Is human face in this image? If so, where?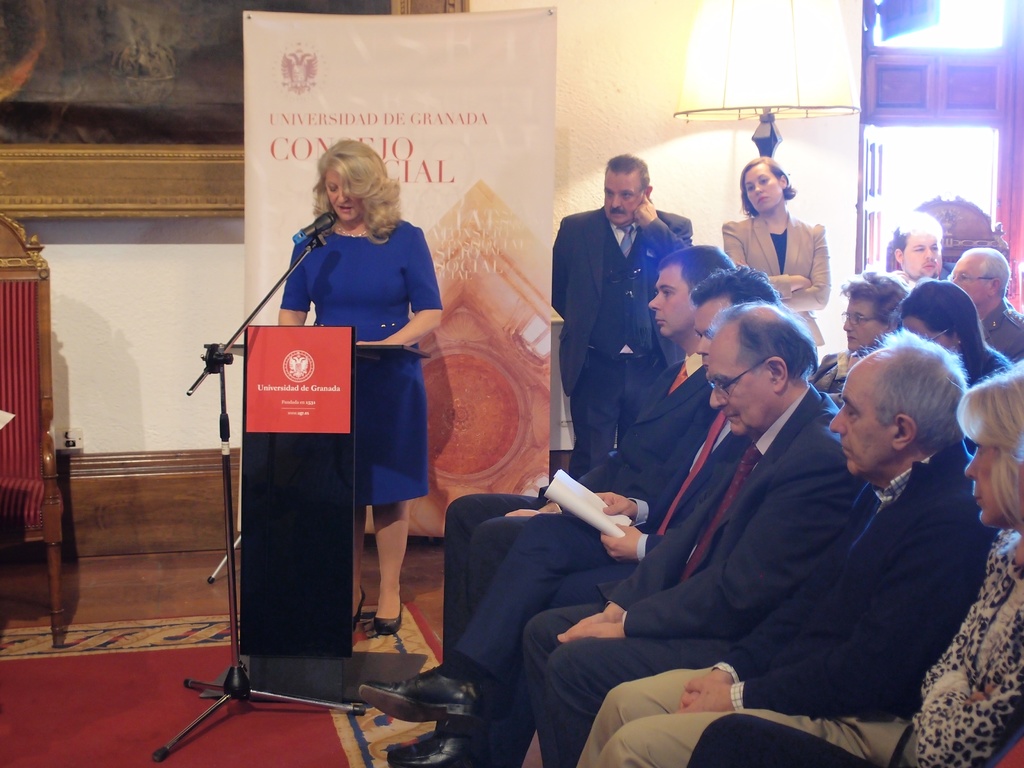
Yes, at [952, 246, 993, 306].
